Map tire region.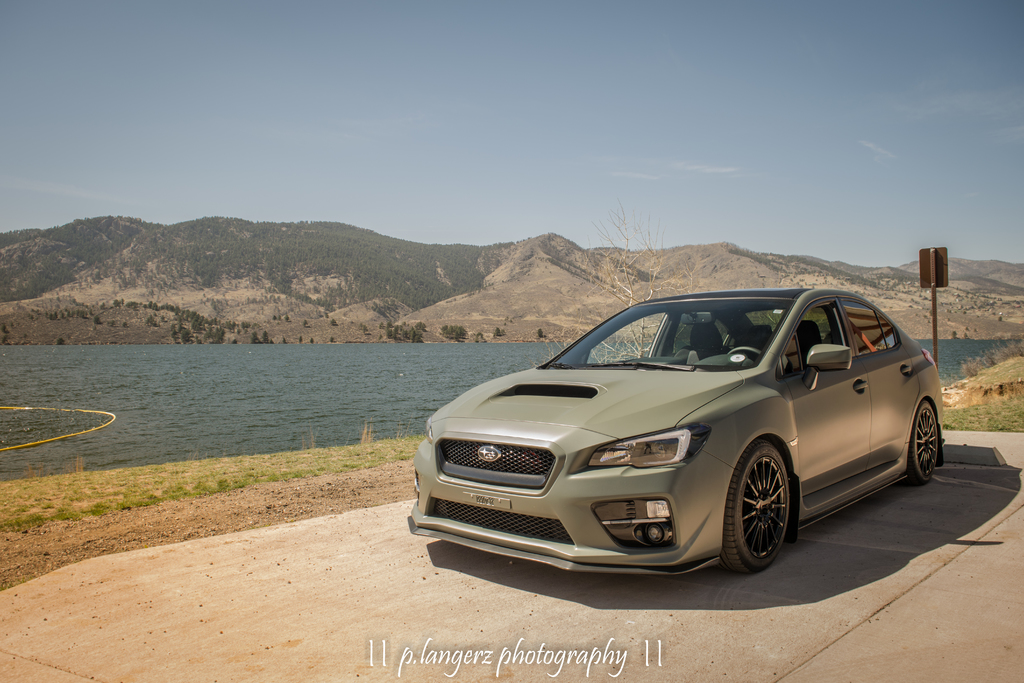
Mapped to 728,444,811,570.
